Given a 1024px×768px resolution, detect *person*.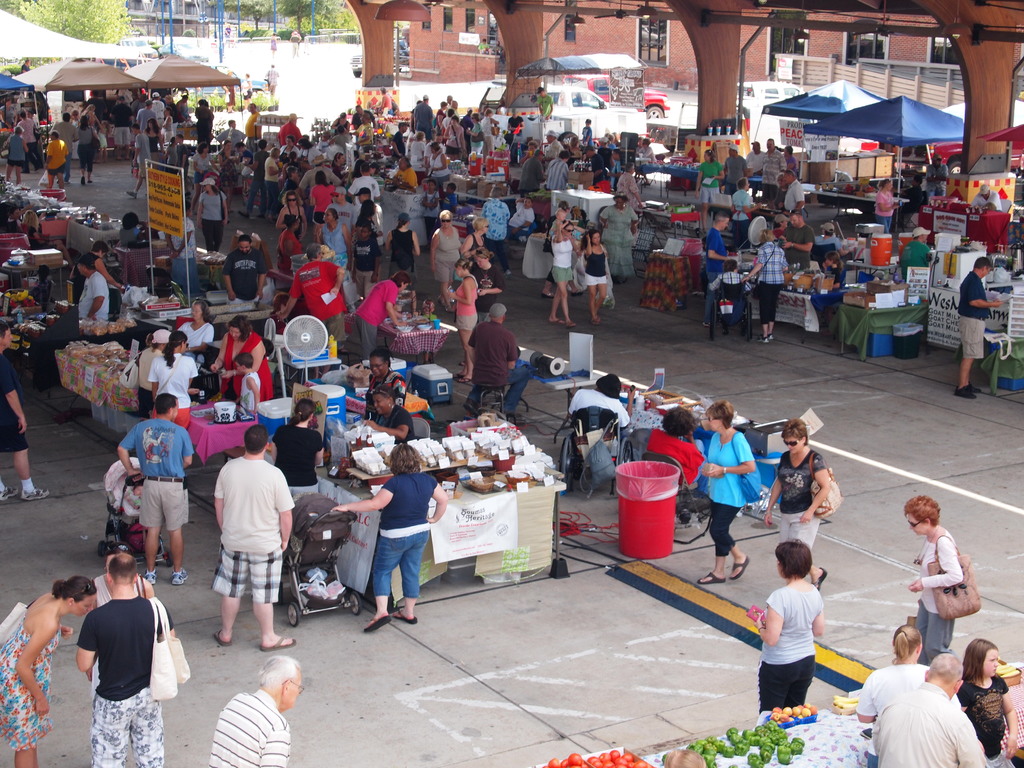
region(710, 403, 764, 589).
